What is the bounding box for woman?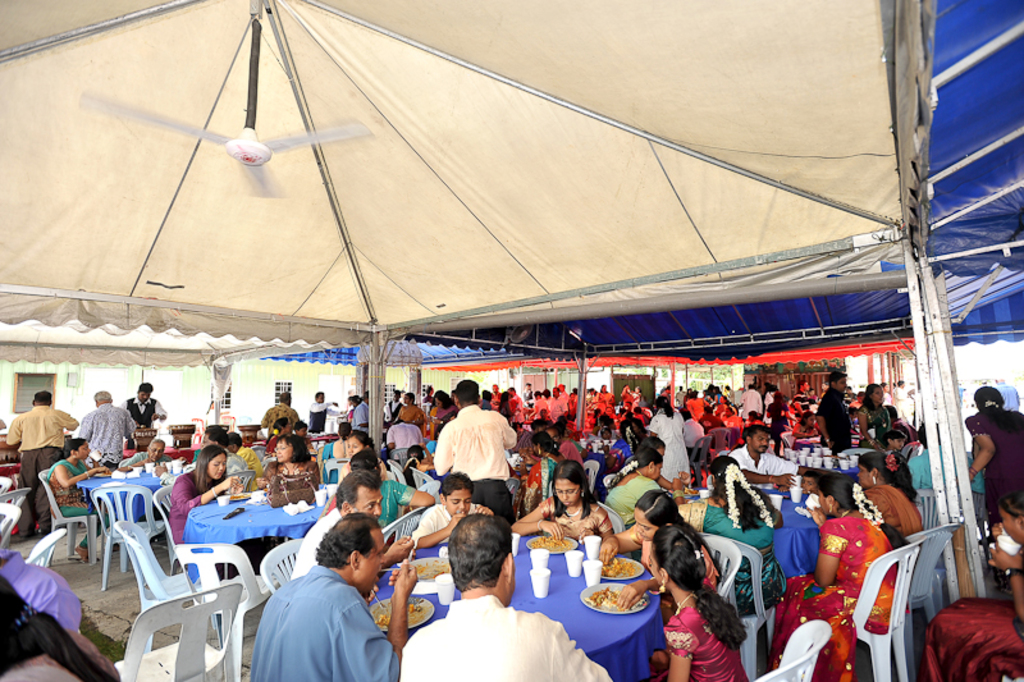
box=[669, 448, 794, 609].
